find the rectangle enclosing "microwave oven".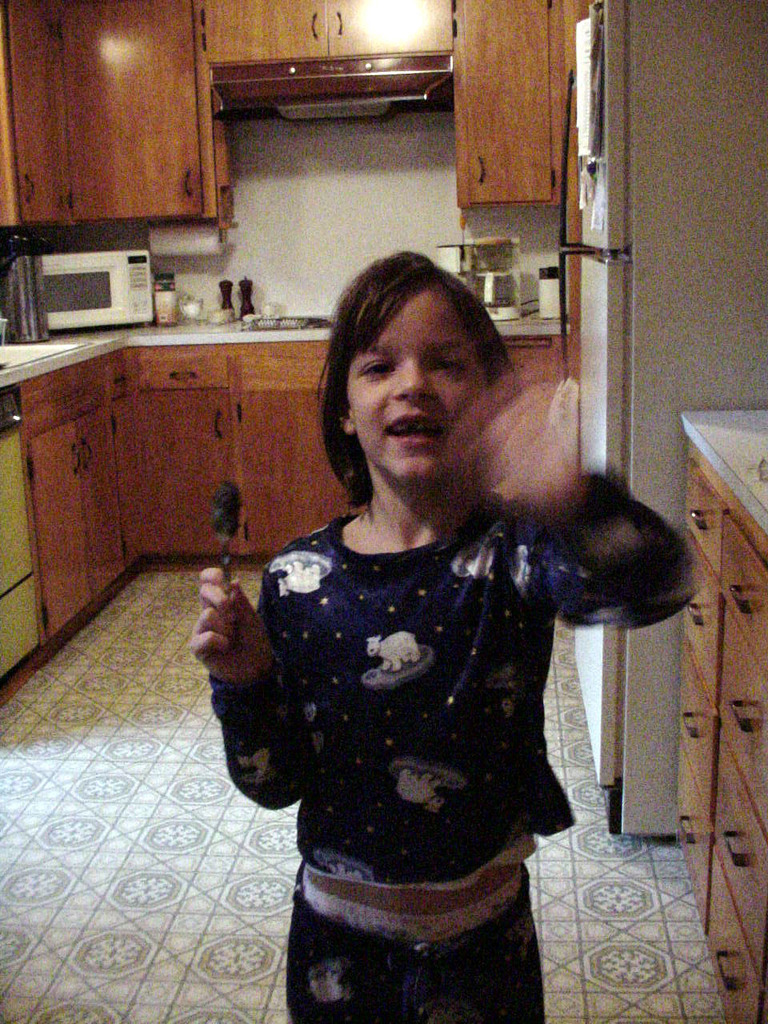
box=[18, 222, 159, 318].
